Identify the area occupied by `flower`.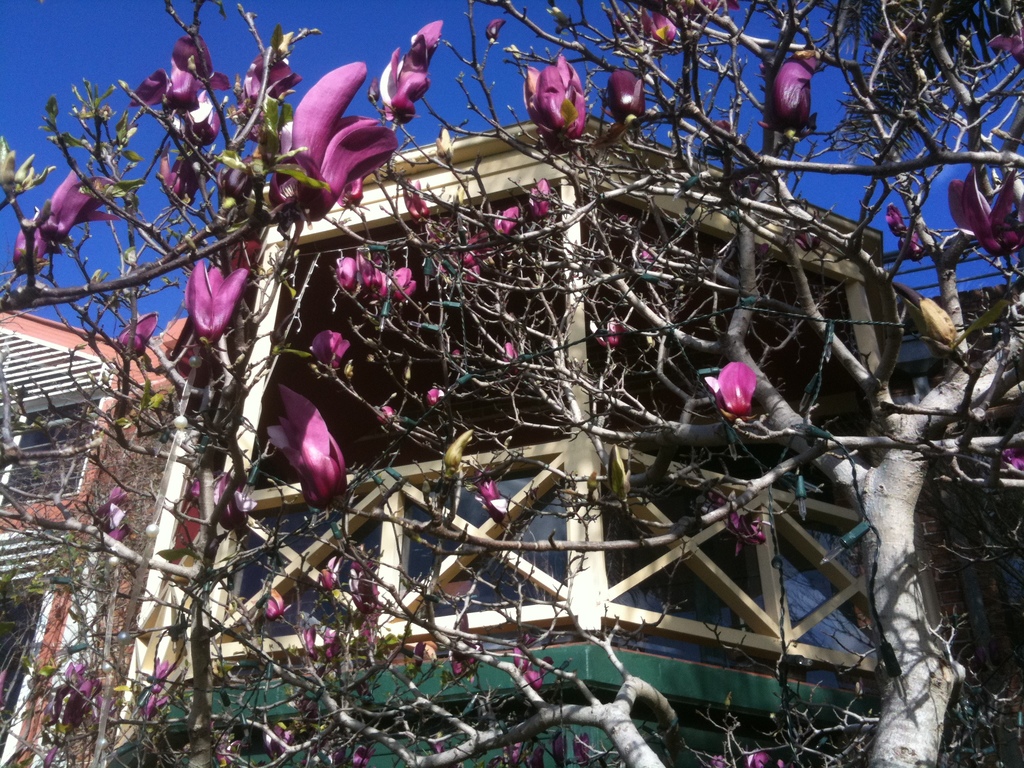
Area: locate(236, 24, 304, 143).
